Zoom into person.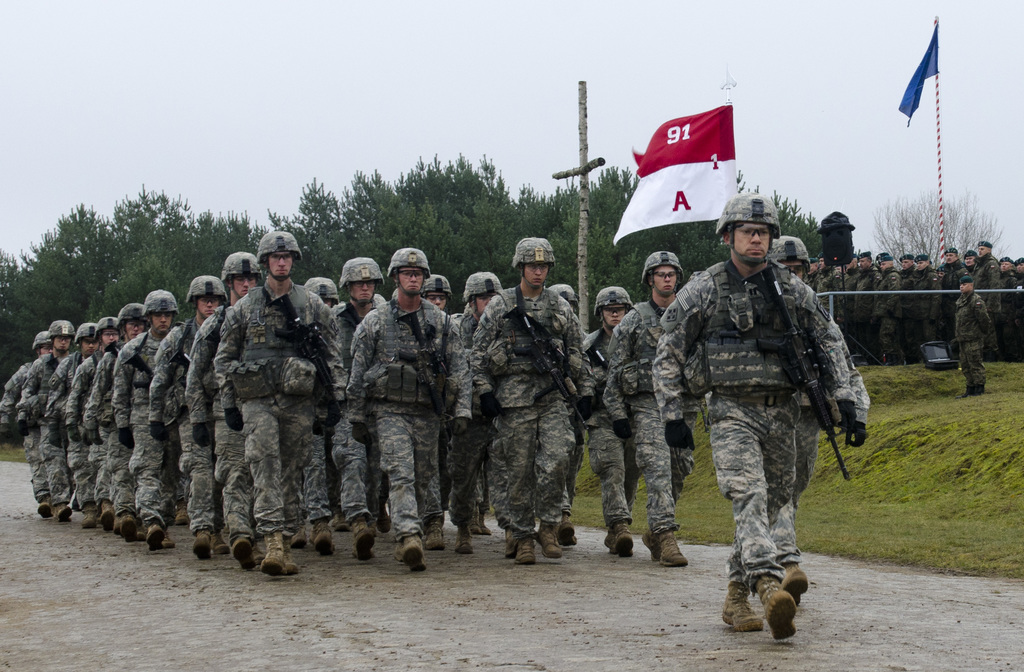
Zoom target: <box>604,249,687,568</box>.
